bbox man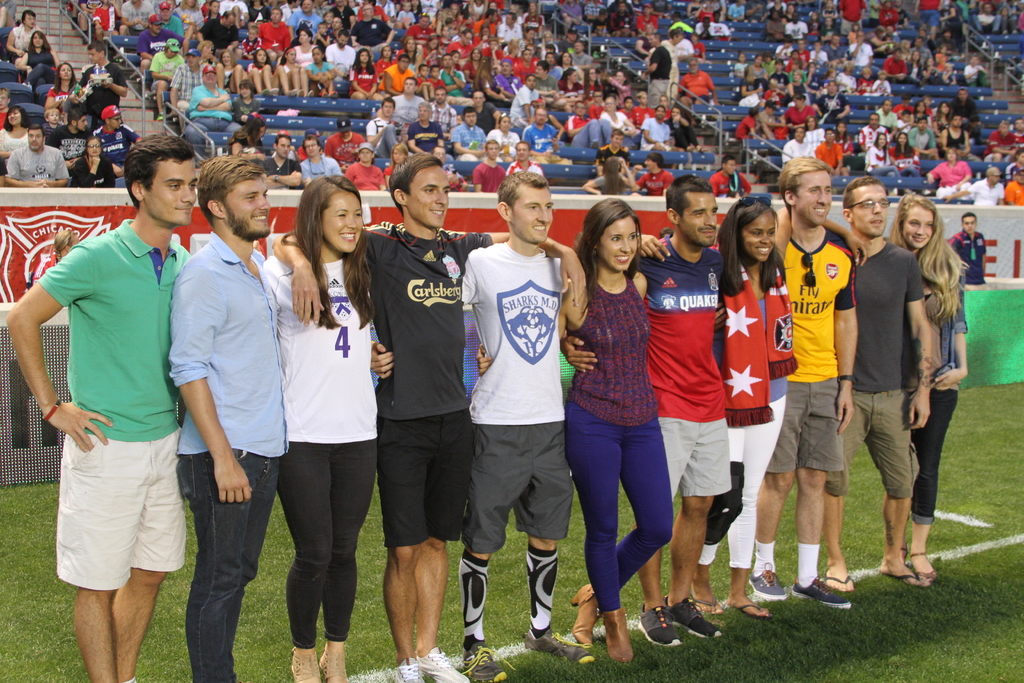
x1=588 y1=132 x2=630 y2=170
